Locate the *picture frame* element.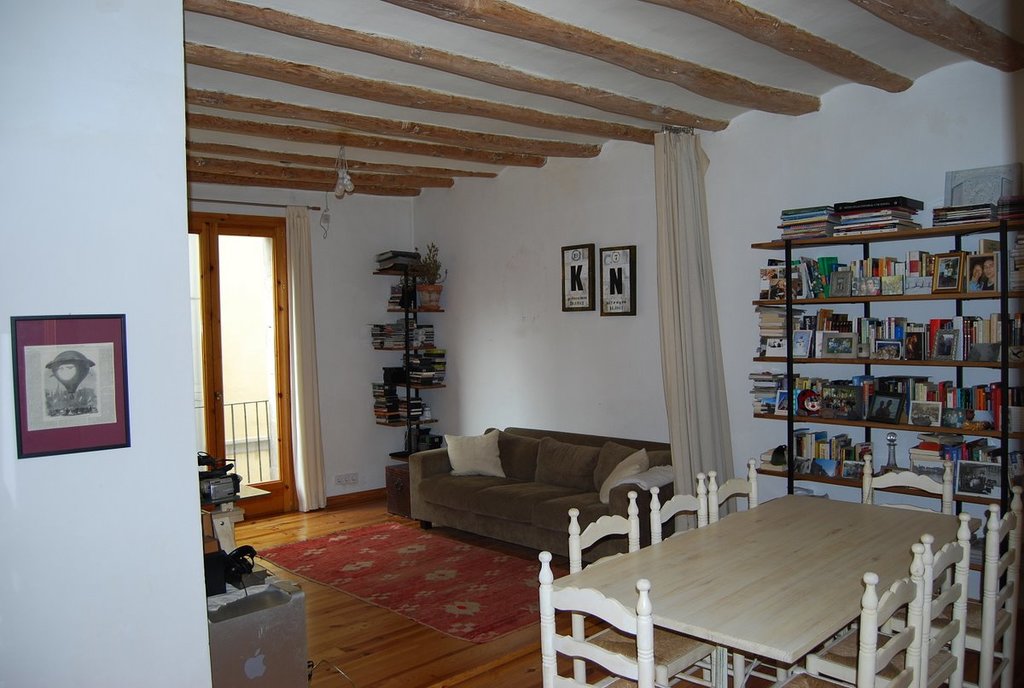
Element bbox: l=602, t=245, r=634, b=318.
